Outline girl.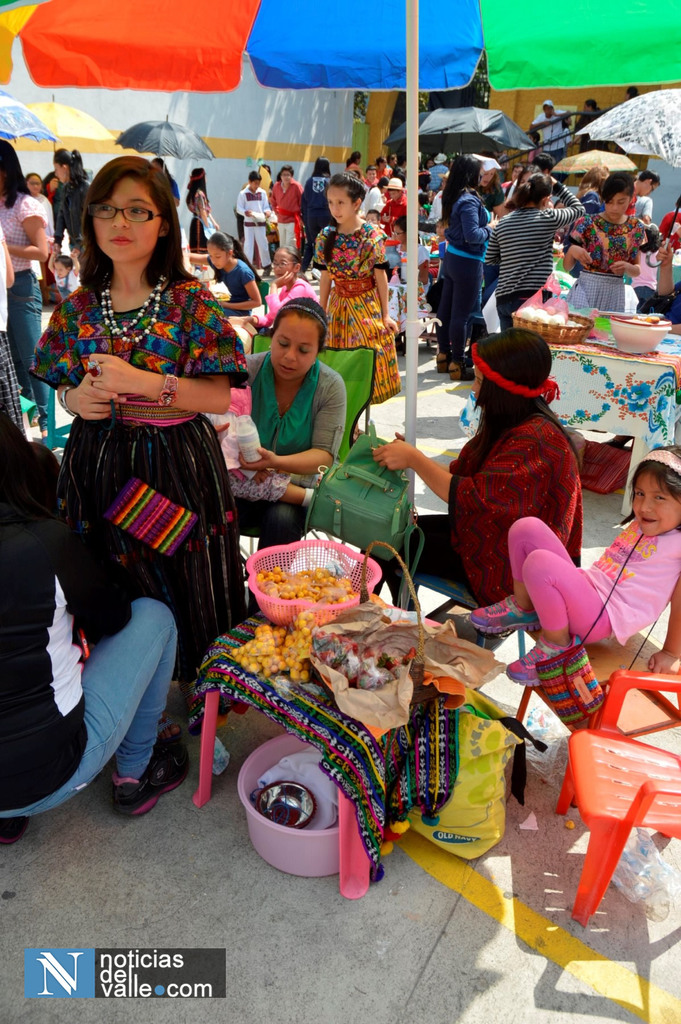
Outline: 376,326,584,605.
